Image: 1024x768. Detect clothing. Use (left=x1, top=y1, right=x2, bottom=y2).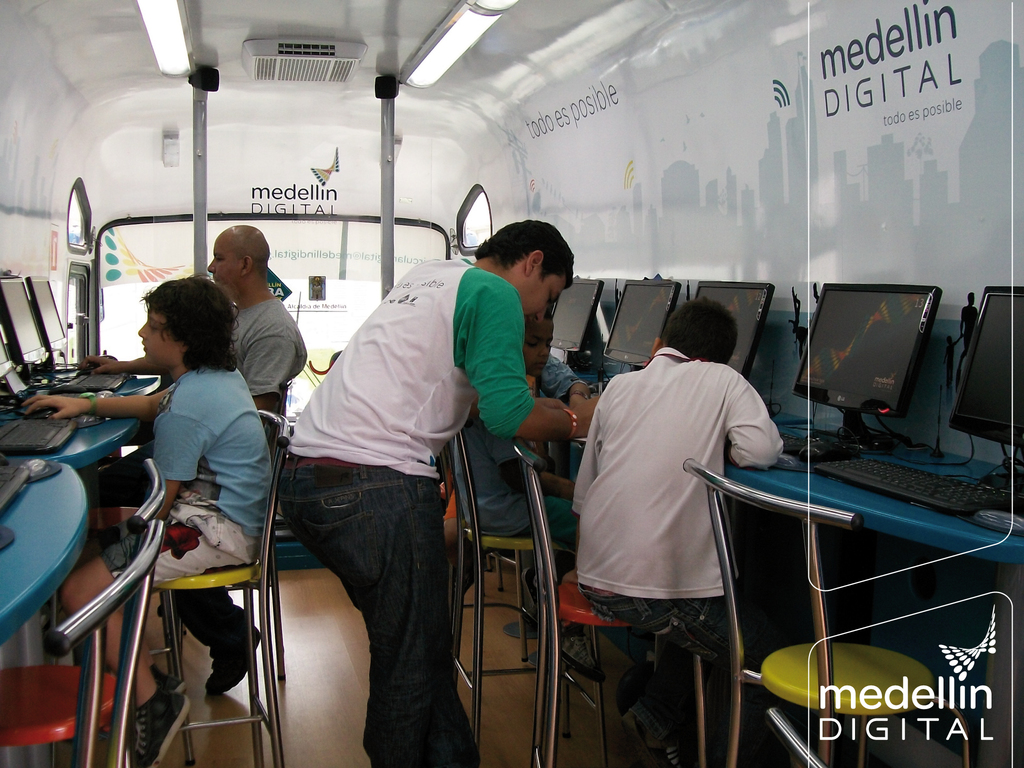
(left=570, top=349, right=782, bottom=746).
